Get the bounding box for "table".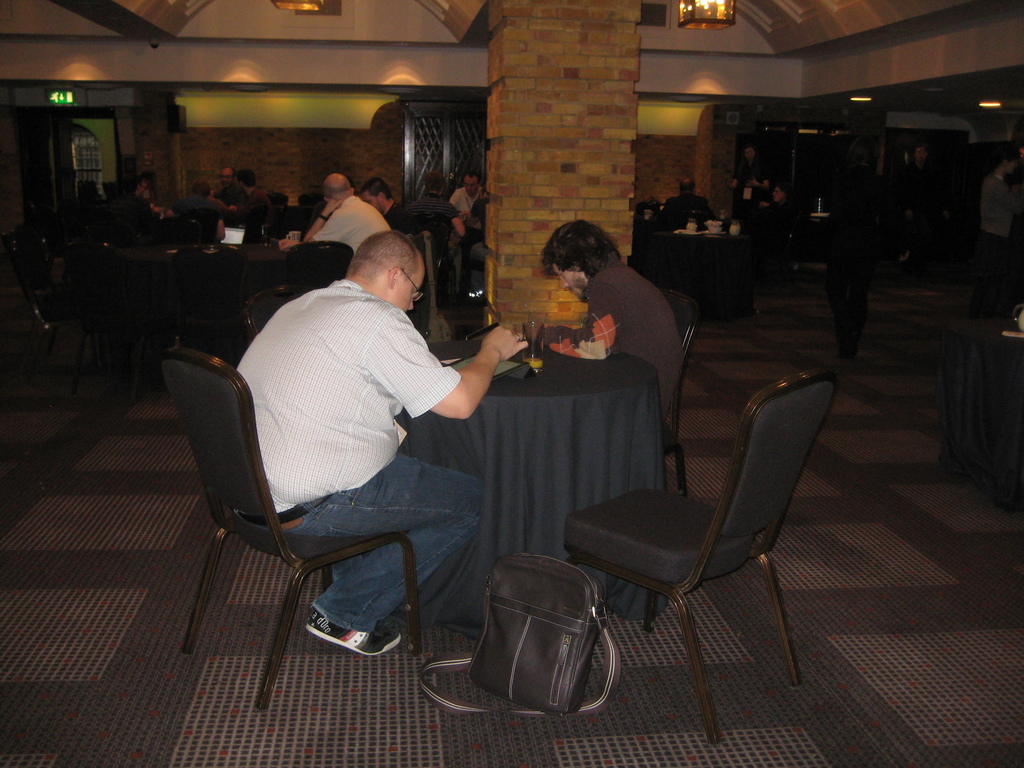
<box>942,316,1023,514</box>.
